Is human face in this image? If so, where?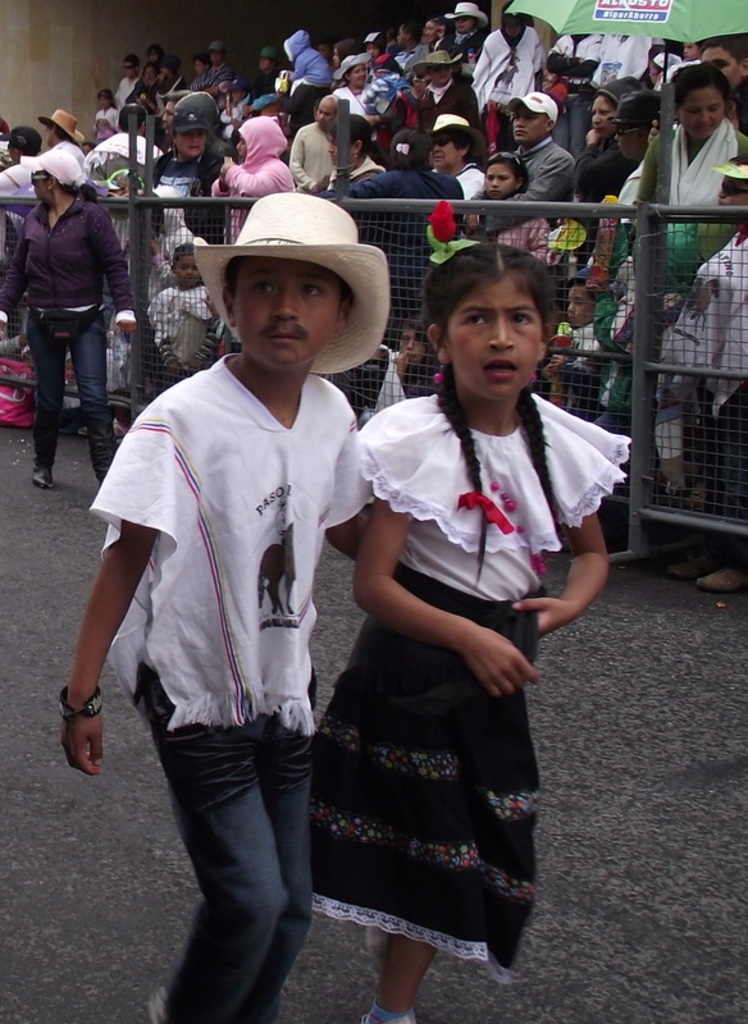
Yes, at <bbox>616, 123, 642, 160</bbox>.
